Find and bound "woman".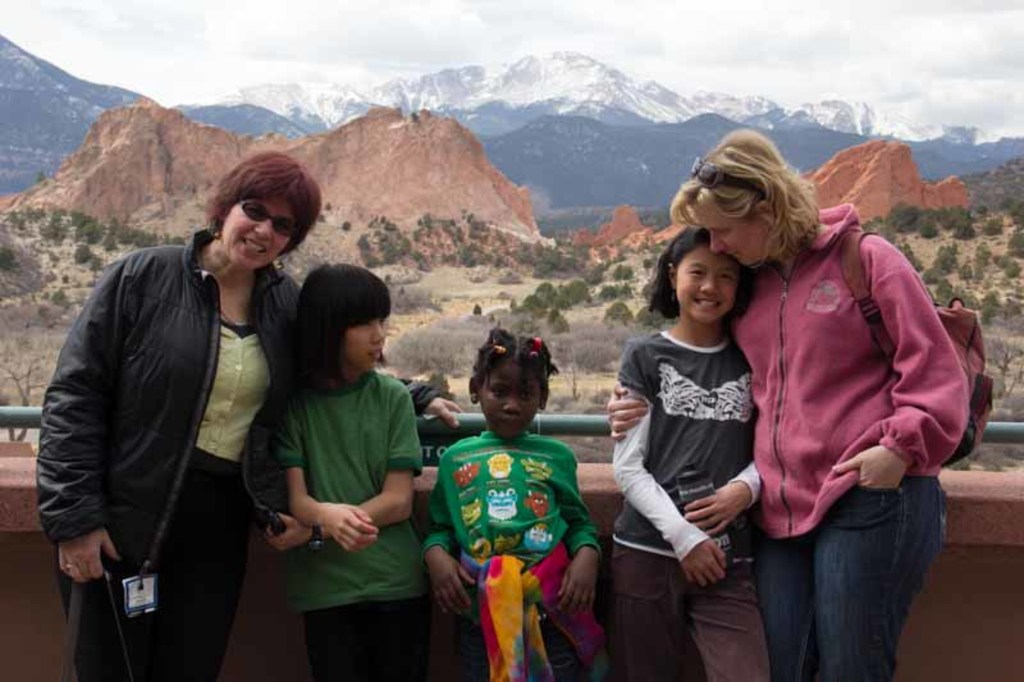
Bound: (607, 128, 970, 681).
